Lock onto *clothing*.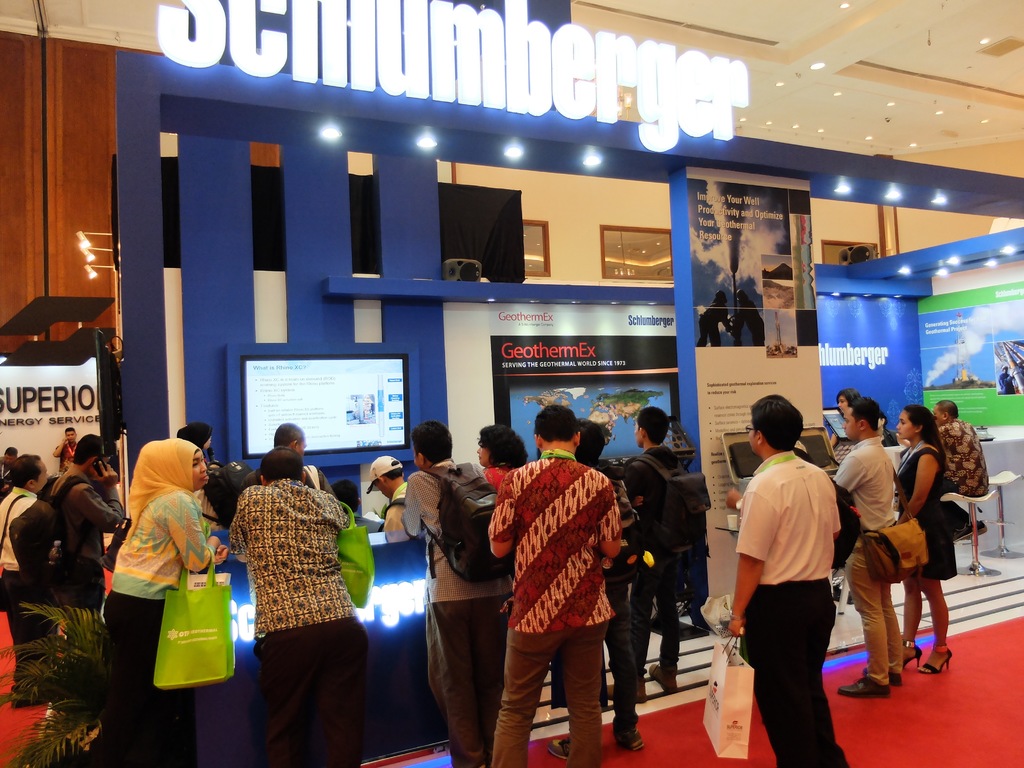
Locked: [left=216, top=452, right=367, bottom=748].
